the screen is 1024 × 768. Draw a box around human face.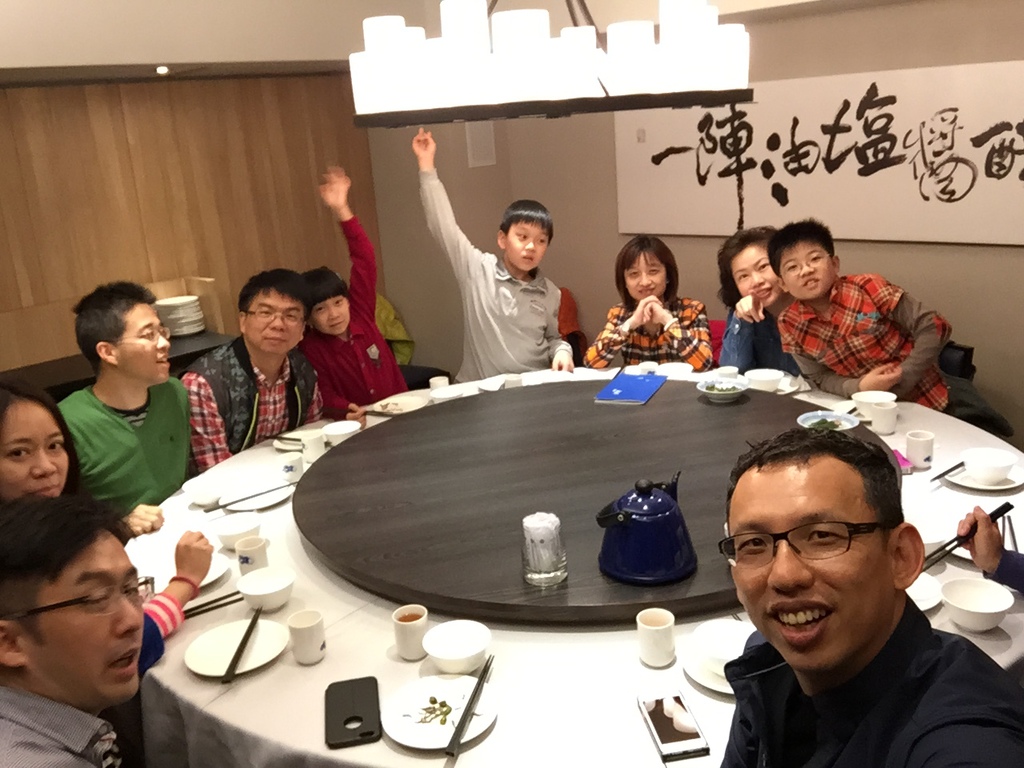
246:282:302:358.
